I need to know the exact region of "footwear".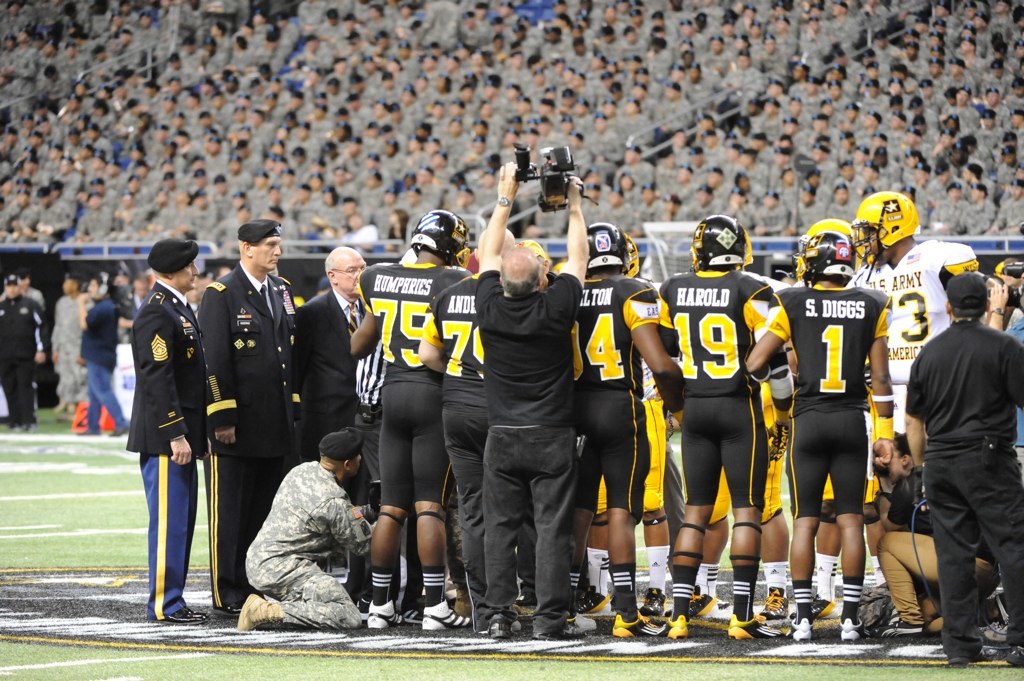
Region: x1=941, y1=654, x2=965, y2=667.
